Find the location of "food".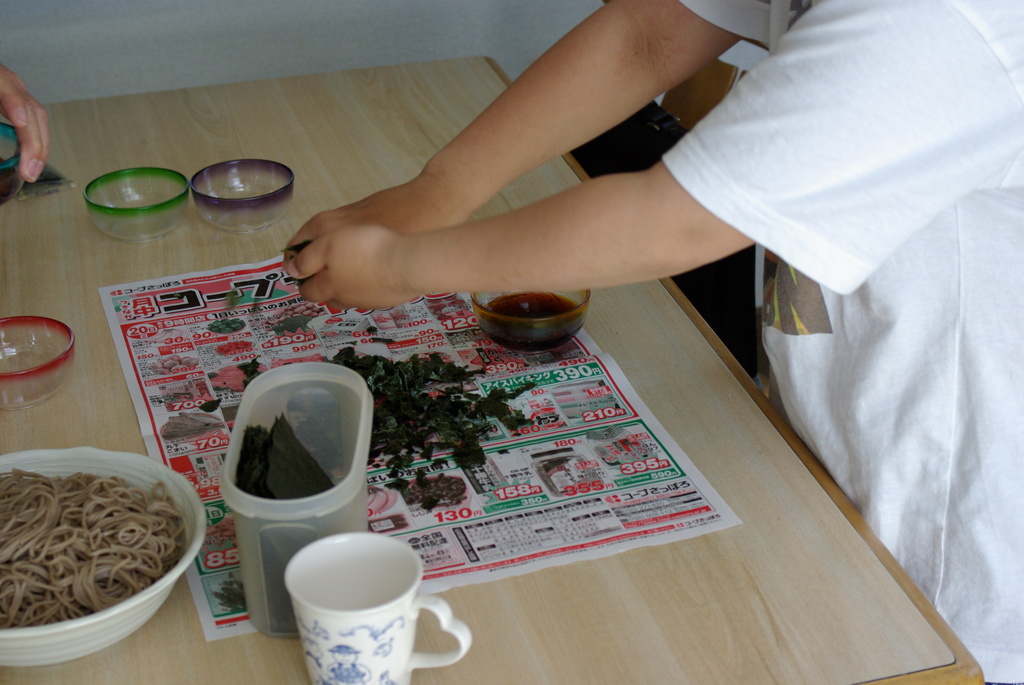
Location: <box>0,464,188,631</box>.
